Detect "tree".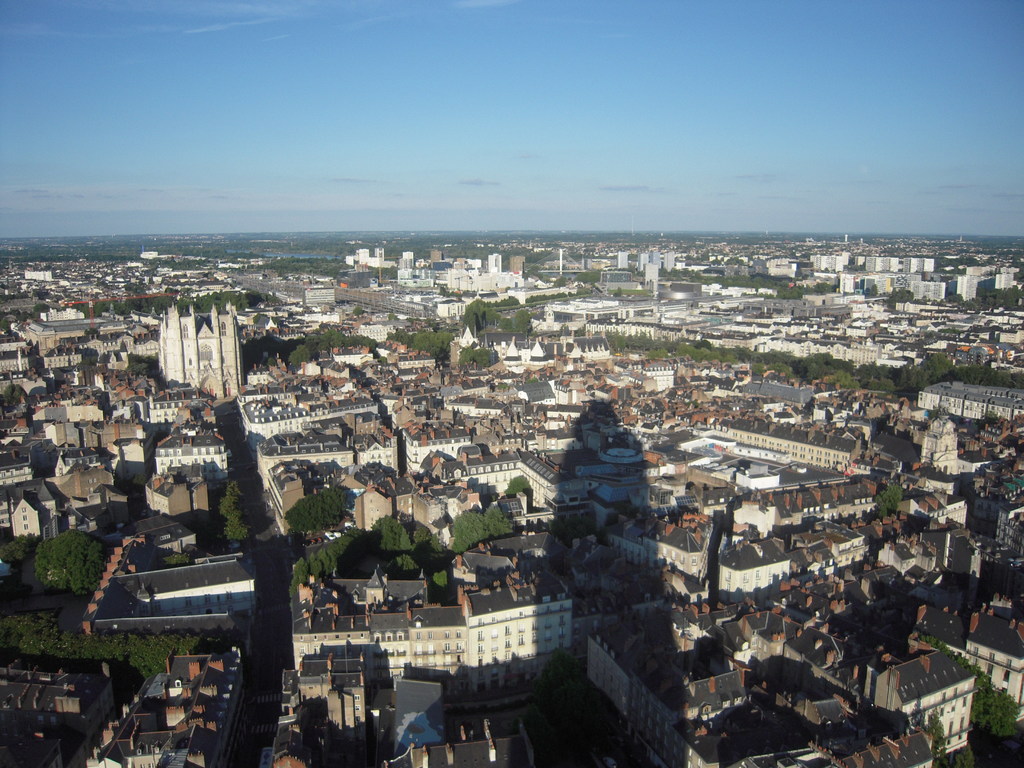
Detected at <box>216,485,237,516</box>.
